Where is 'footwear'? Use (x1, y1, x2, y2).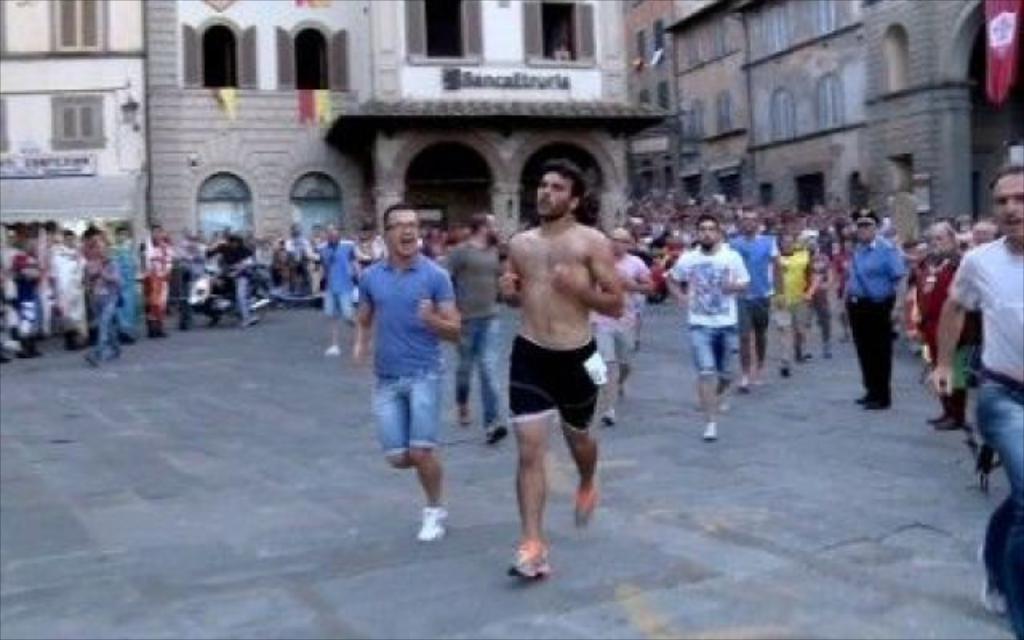
(416, 501, 451, 546).
